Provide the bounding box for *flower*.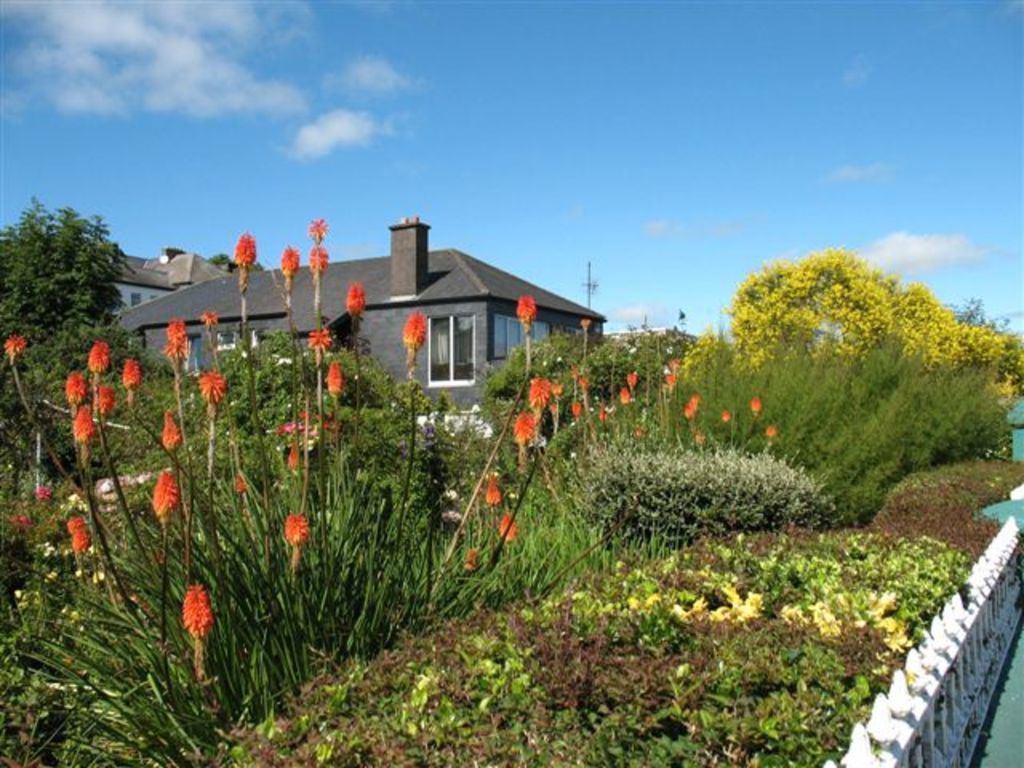
619,387,634,411.
